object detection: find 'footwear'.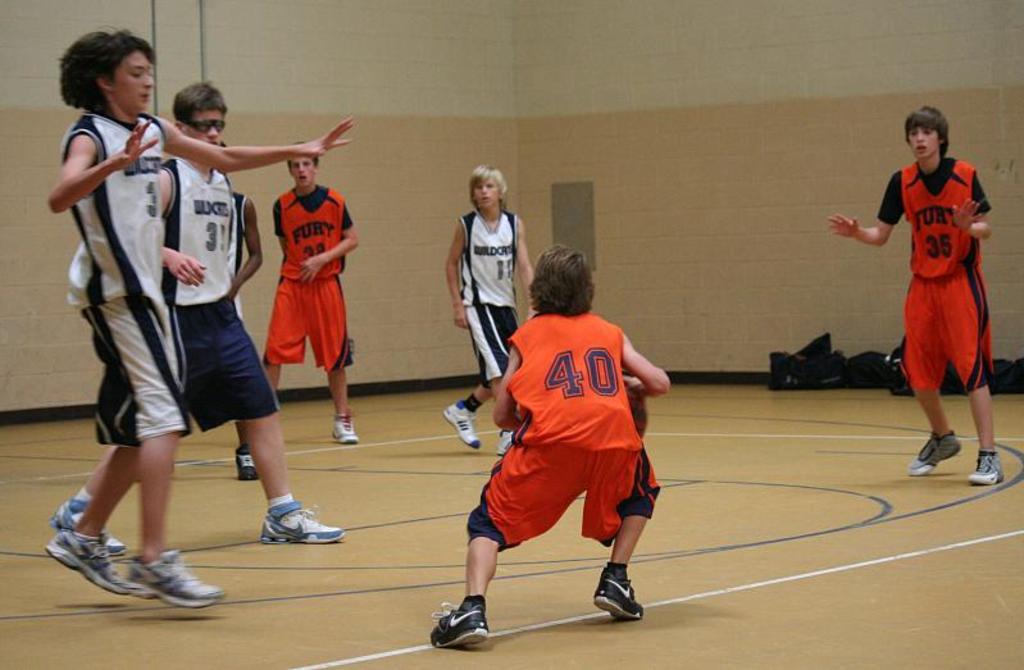
[229, 445, 256, 479].
